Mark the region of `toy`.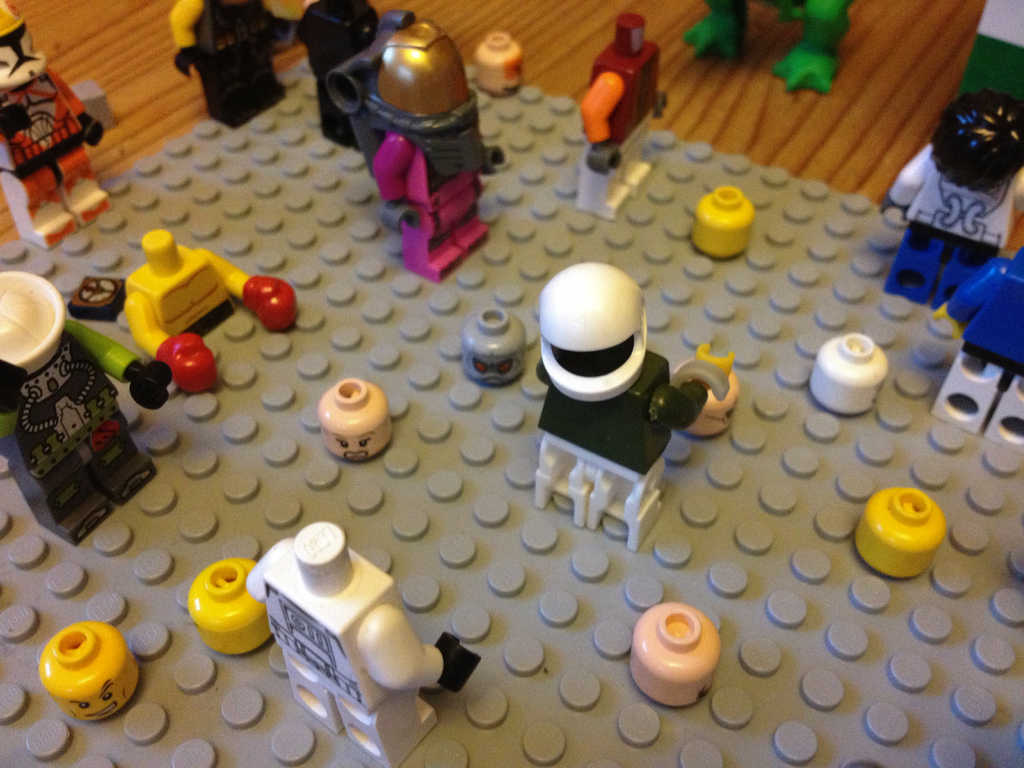
Region: rect(578, 13, 677, 218).
